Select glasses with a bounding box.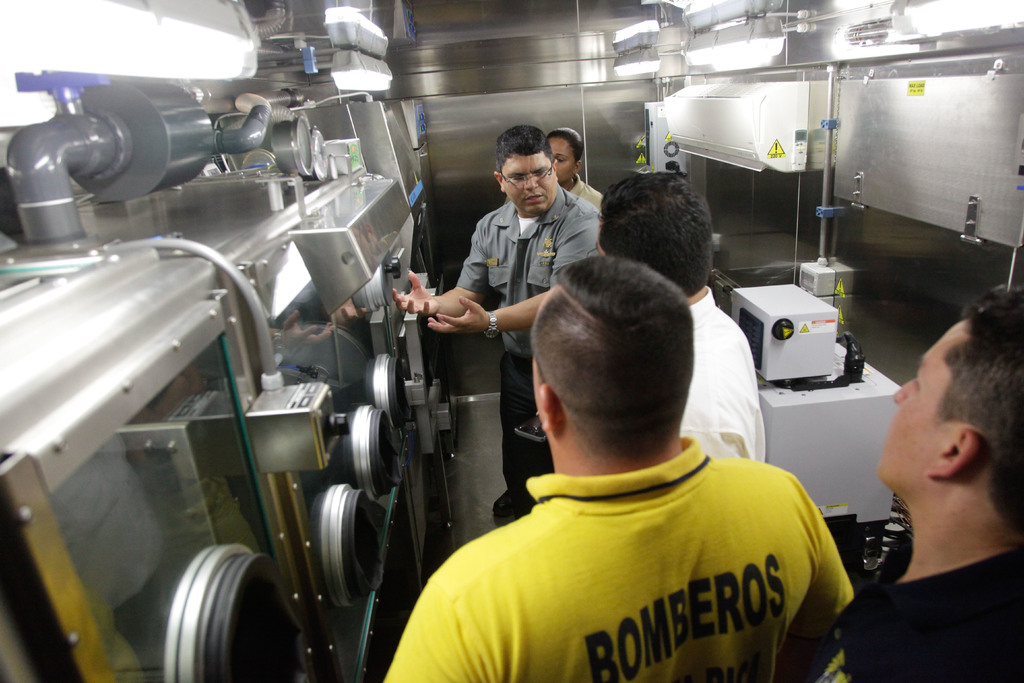
bbox=[495, 160, 564, 184].
